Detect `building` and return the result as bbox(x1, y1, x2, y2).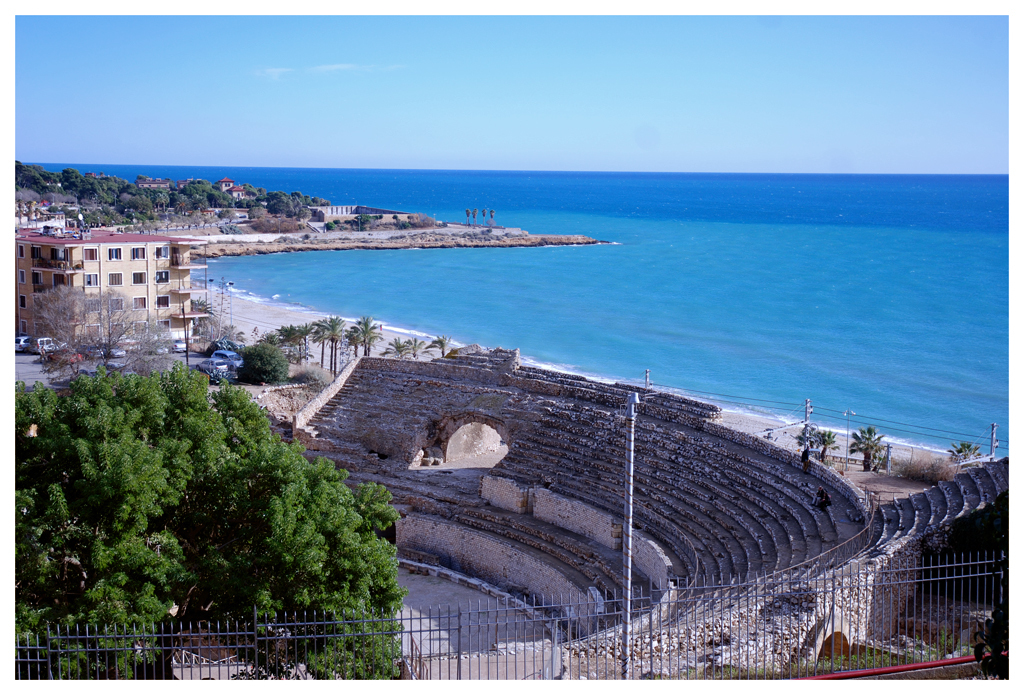
bbox(218, 178, 249, 202).
